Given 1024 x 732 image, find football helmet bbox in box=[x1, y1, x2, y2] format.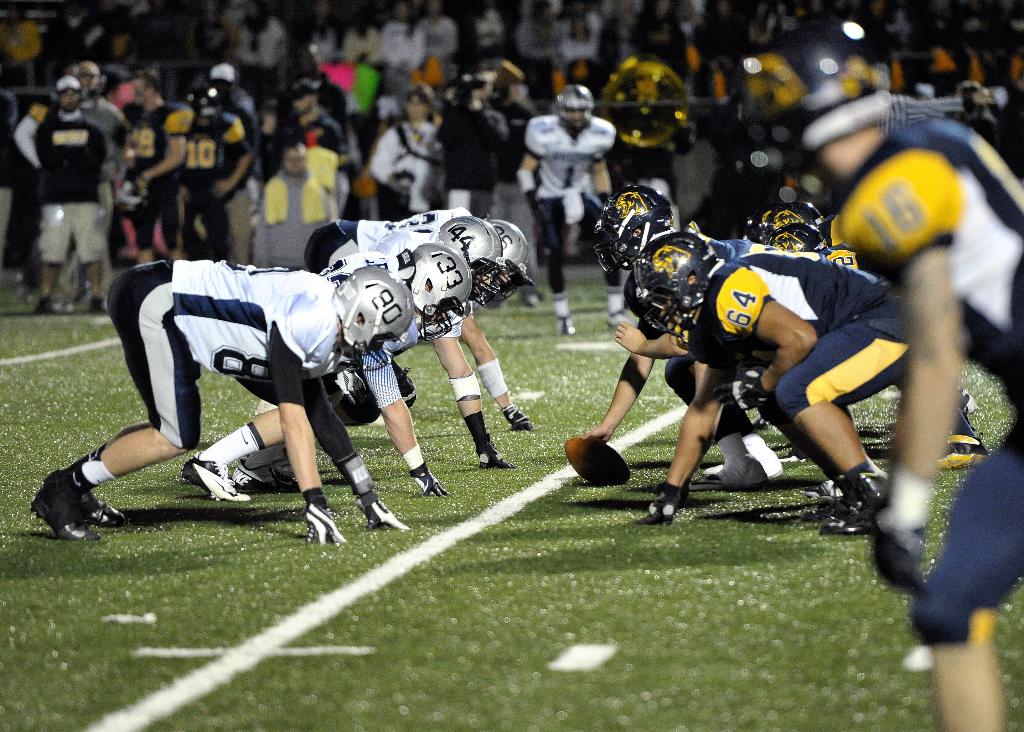
box=[753, 194, 826, 245].
